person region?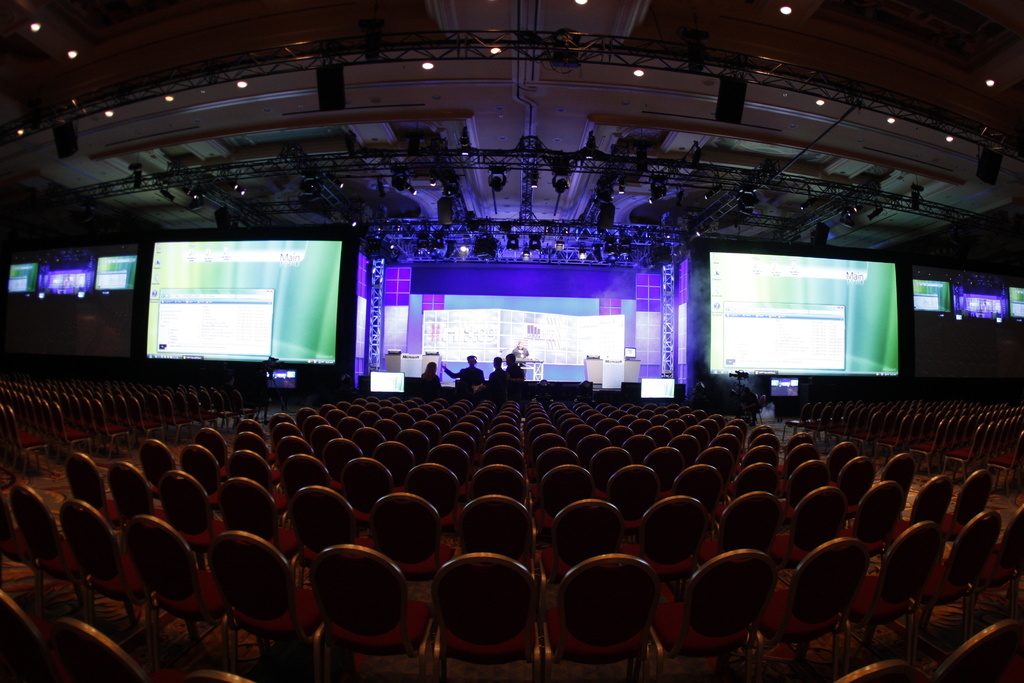
497/353/523/383
